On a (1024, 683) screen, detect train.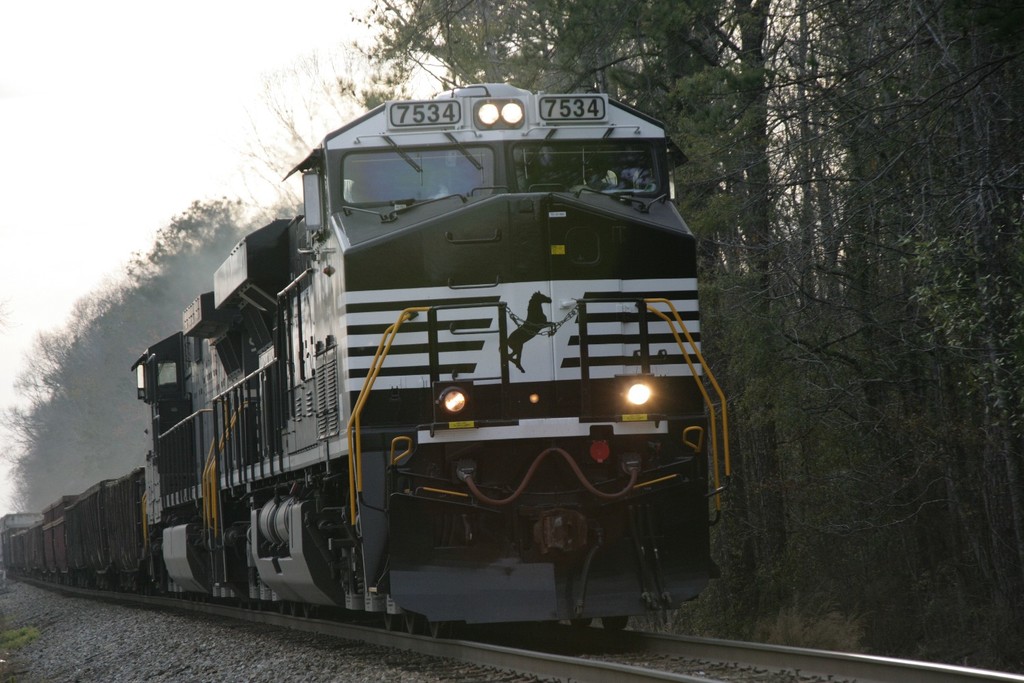
left=0, top=81, right=728, bottom=644.
